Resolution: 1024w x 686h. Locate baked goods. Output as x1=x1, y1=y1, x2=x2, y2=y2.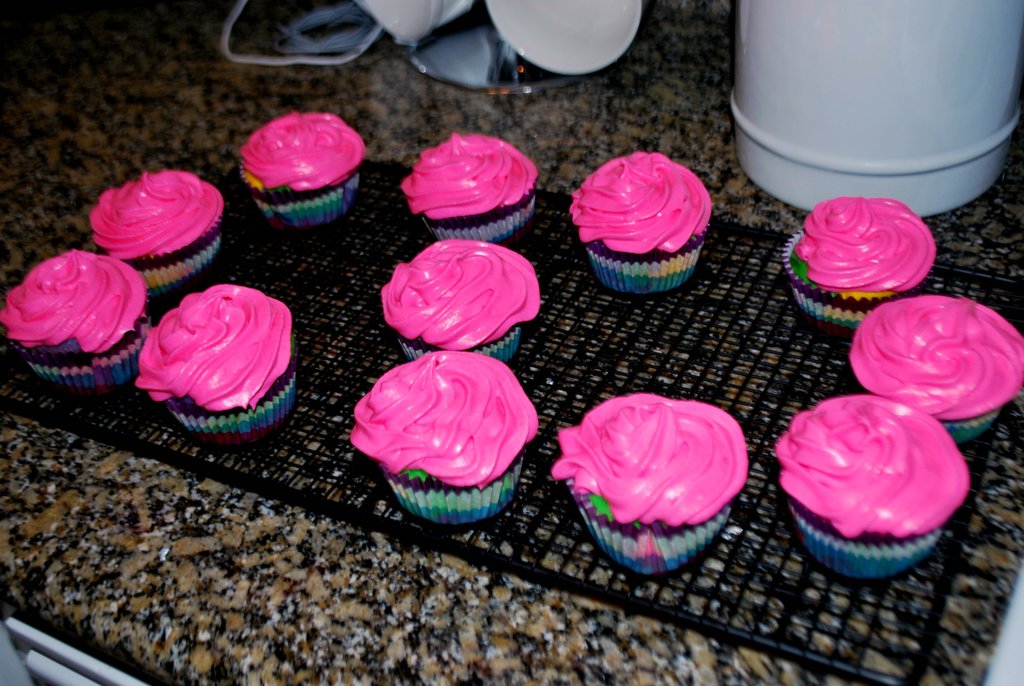
x1=88, y1=171, x2=221, y2=292.
